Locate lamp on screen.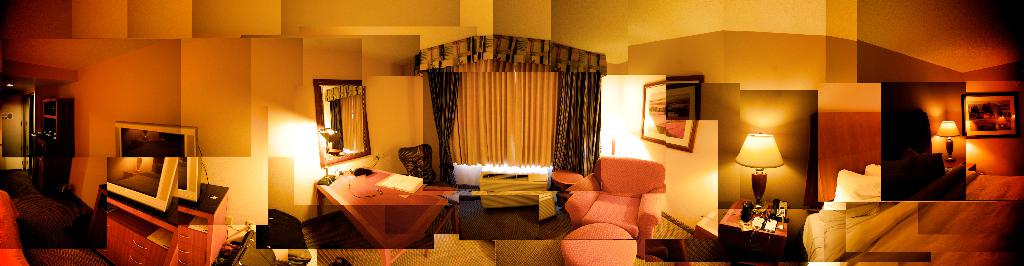
On screen at Rect(599, 116, 628, 156).
